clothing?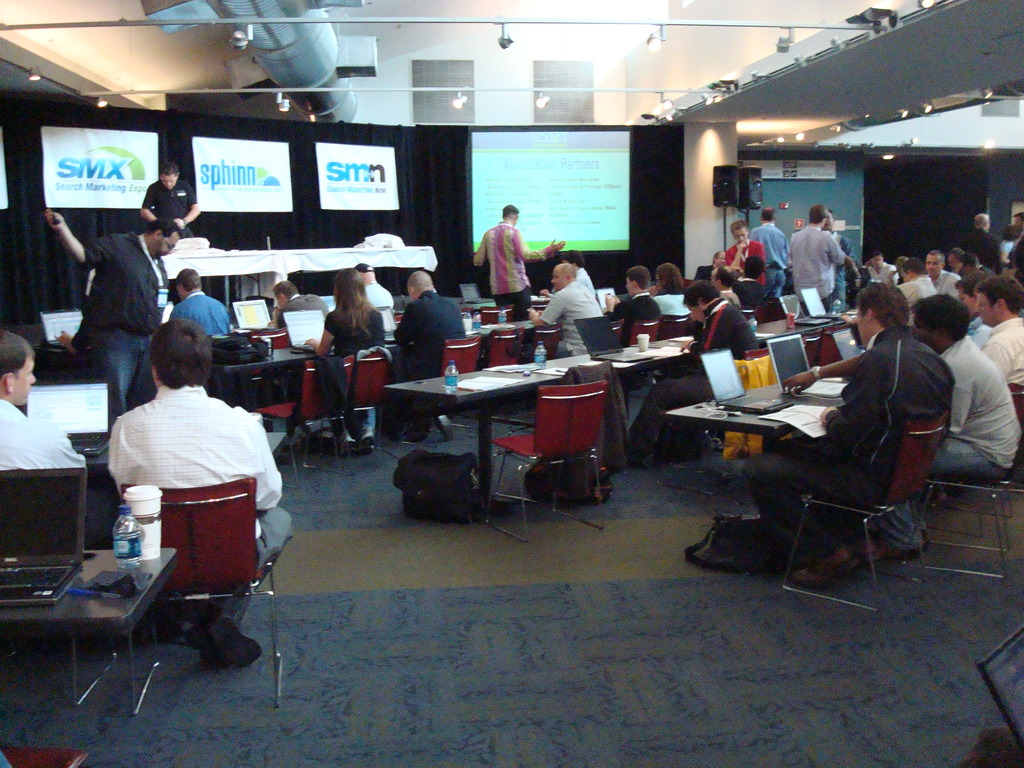
930,257,967,310
